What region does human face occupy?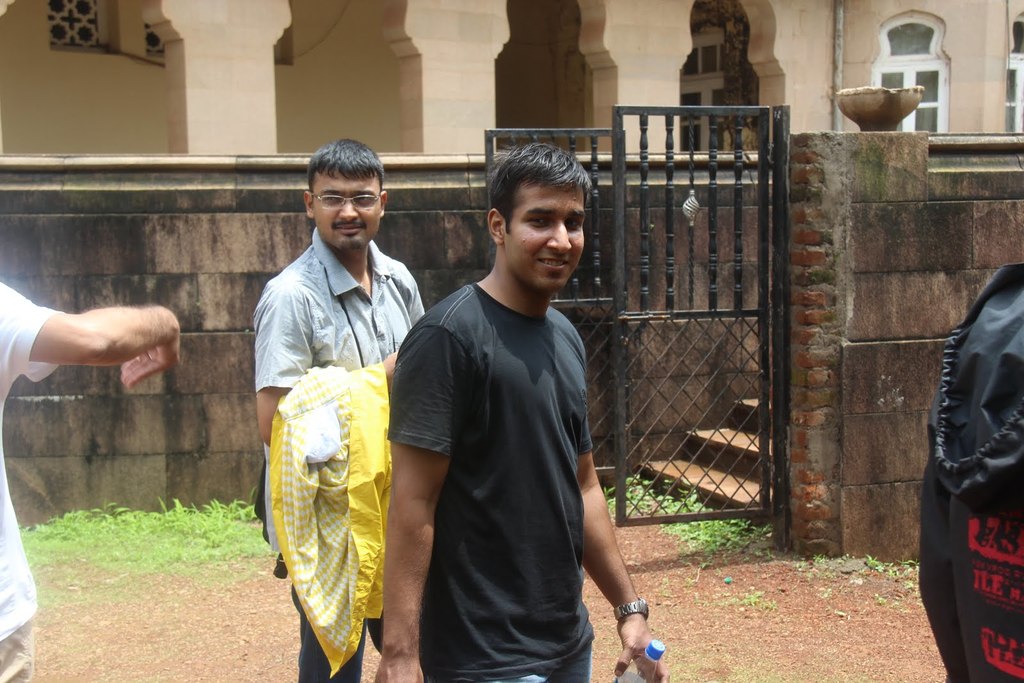
510:177:584:291.
